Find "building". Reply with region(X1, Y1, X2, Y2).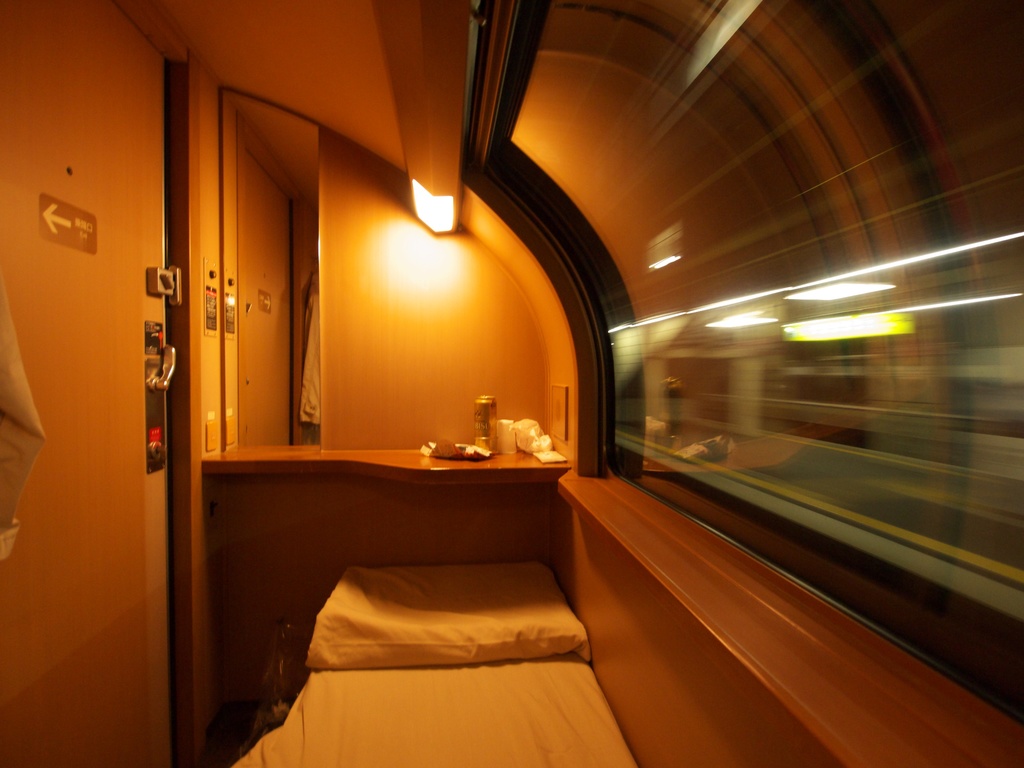
region(0, 4, 1023, 767).
